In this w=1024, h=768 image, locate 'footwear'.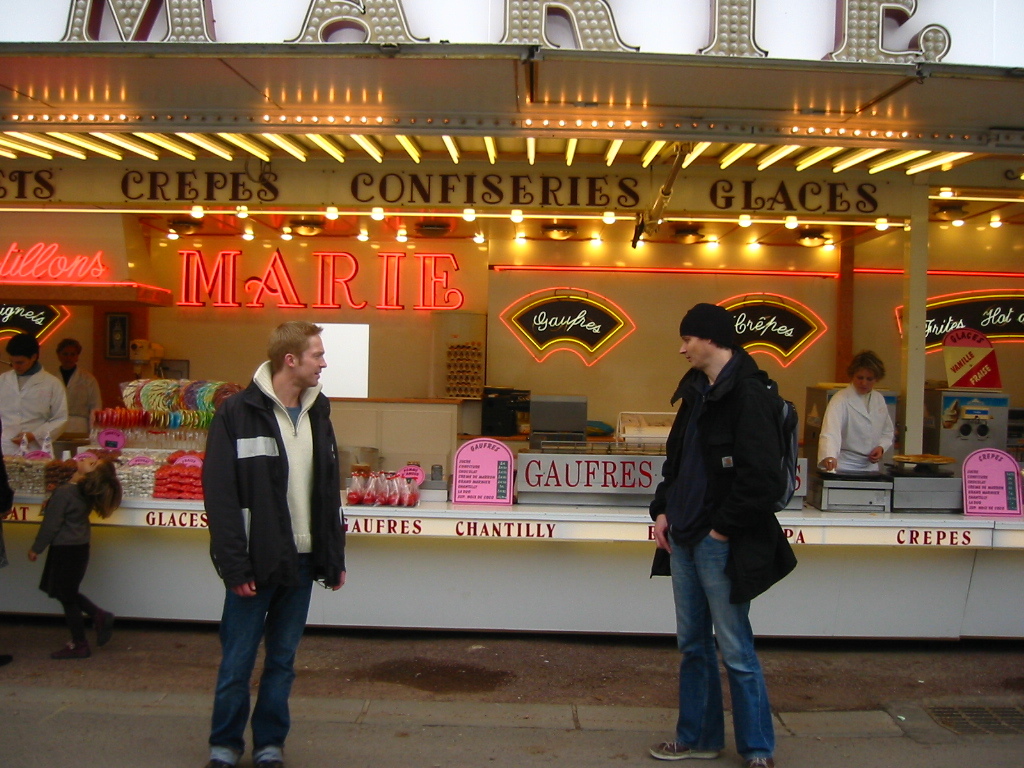
Bounding box: 652,736,718,758.
